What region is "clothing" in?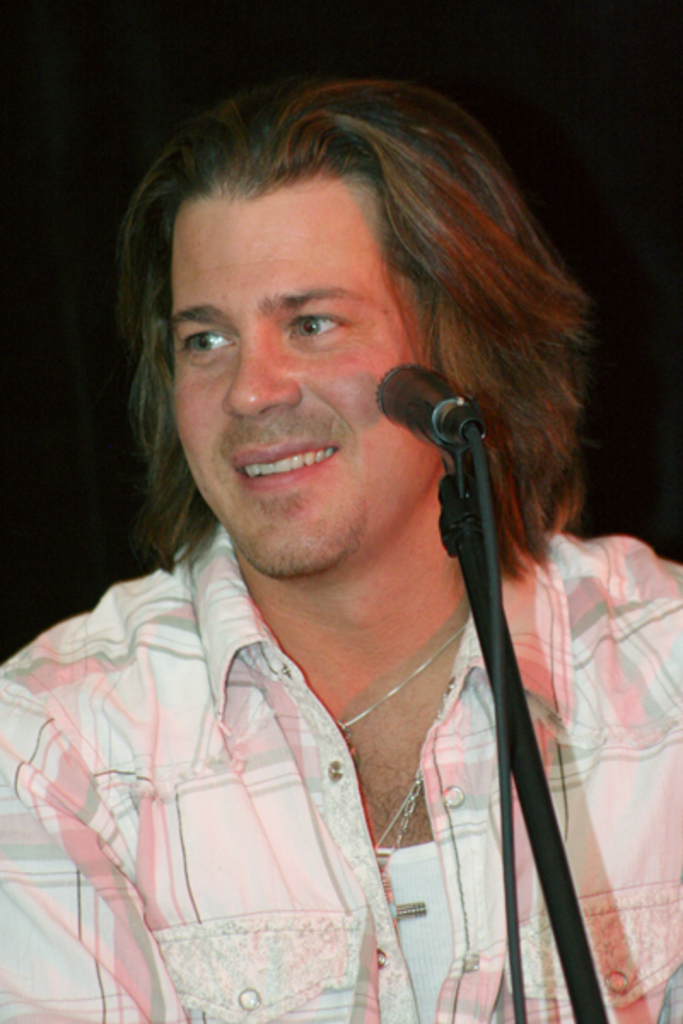
Rect(0, 521, 681, 1022).
